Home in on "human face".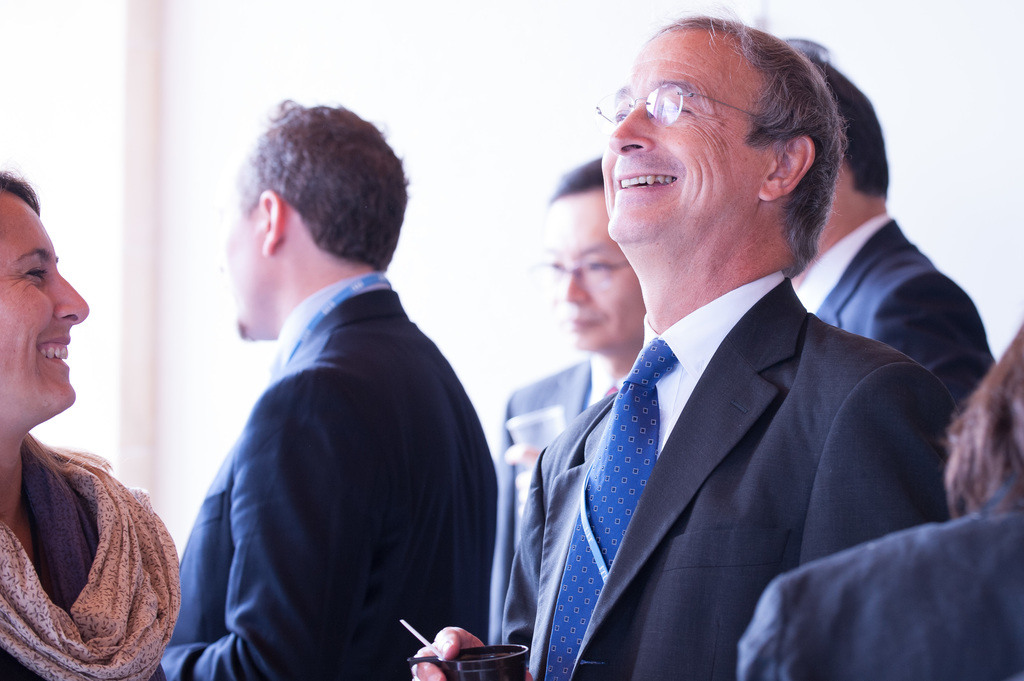
Homed in at 1, 190, 90, 440.
